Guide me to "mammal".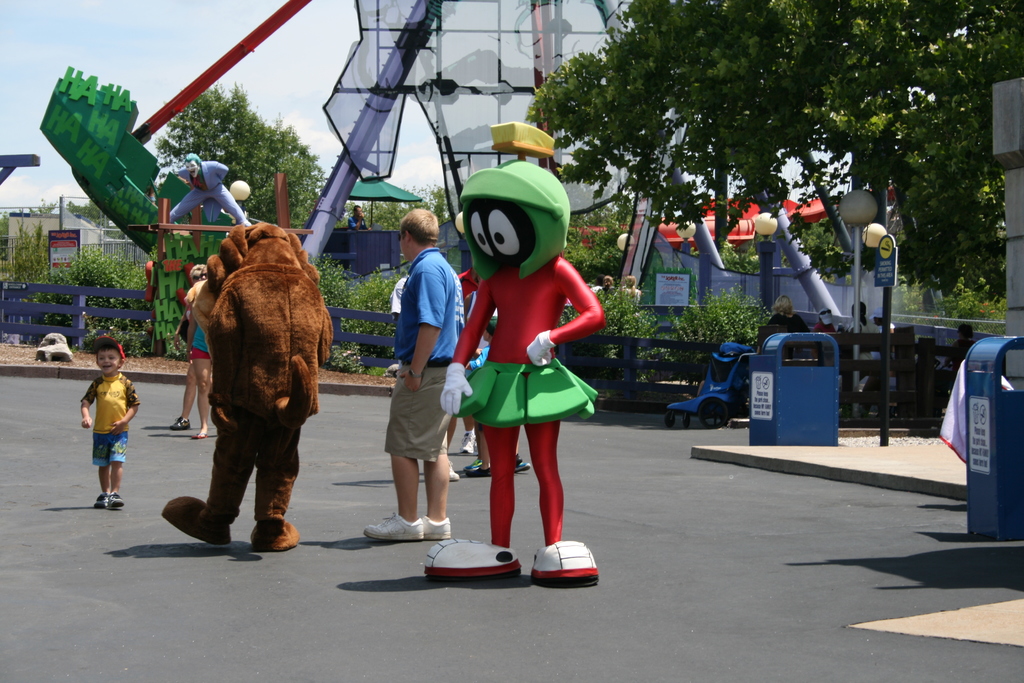
Guidance: 168:152:250:226.
